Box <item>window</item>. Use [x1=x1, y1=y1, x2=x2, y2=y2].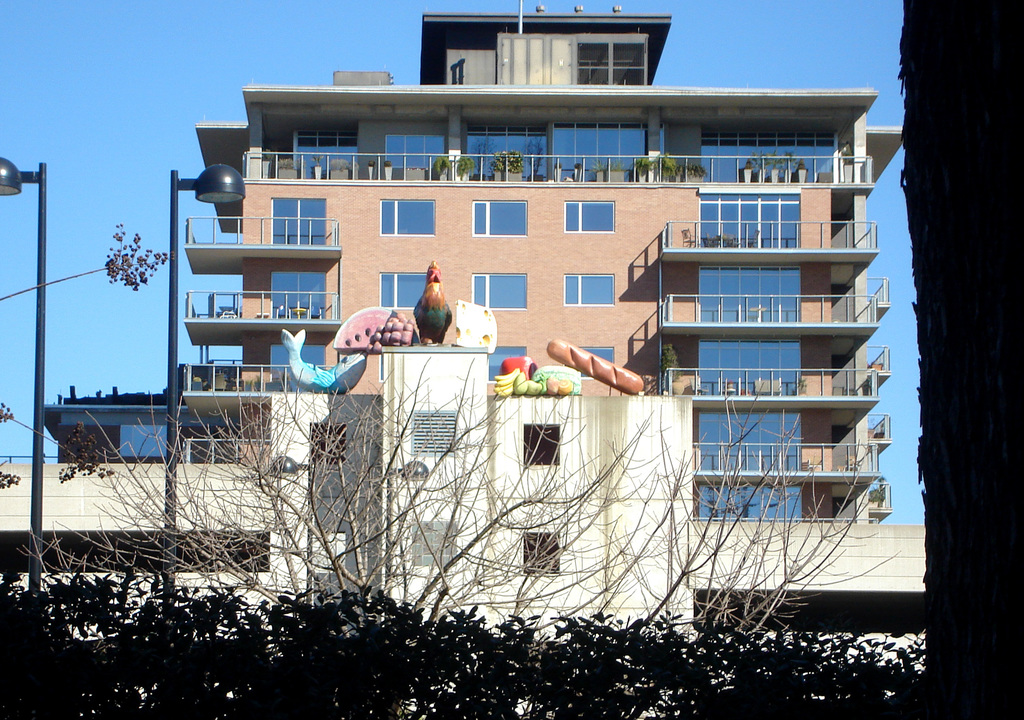
[x1=312, y1=424, x2=347, y2=468].
